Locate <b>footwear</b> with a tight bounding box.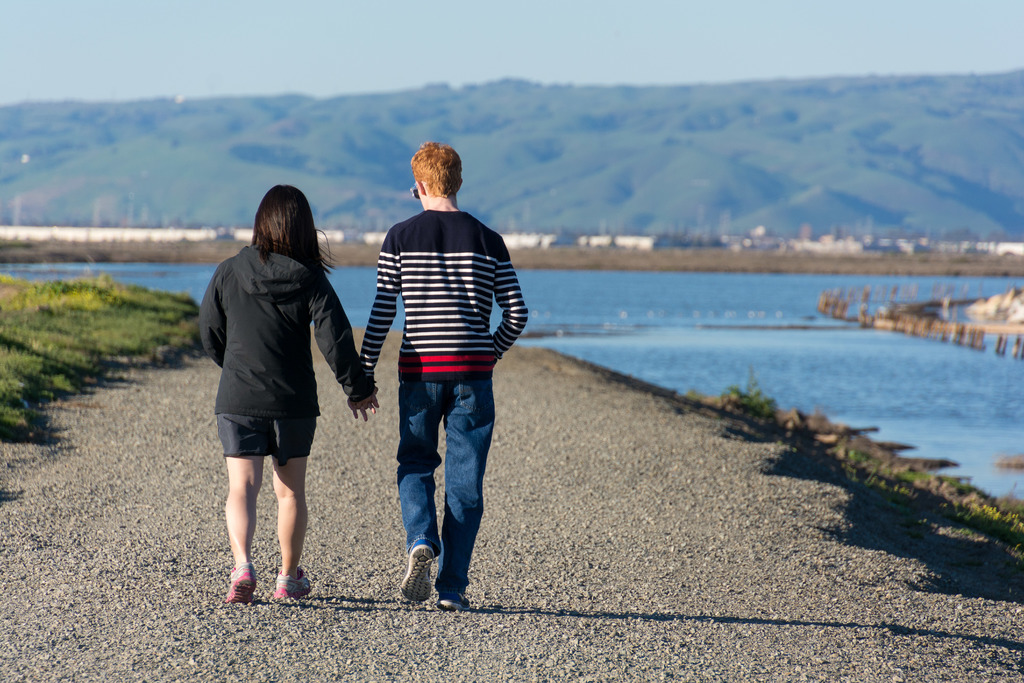
401:541:435:603.
